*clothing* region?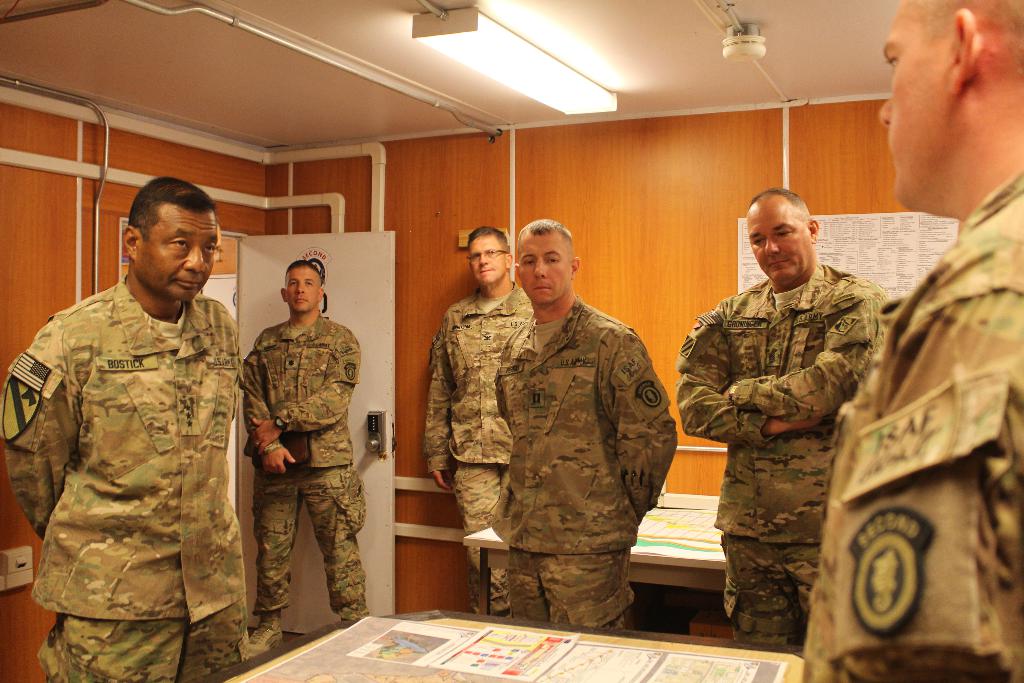
left=0, top=285, right=246, bottom=682
